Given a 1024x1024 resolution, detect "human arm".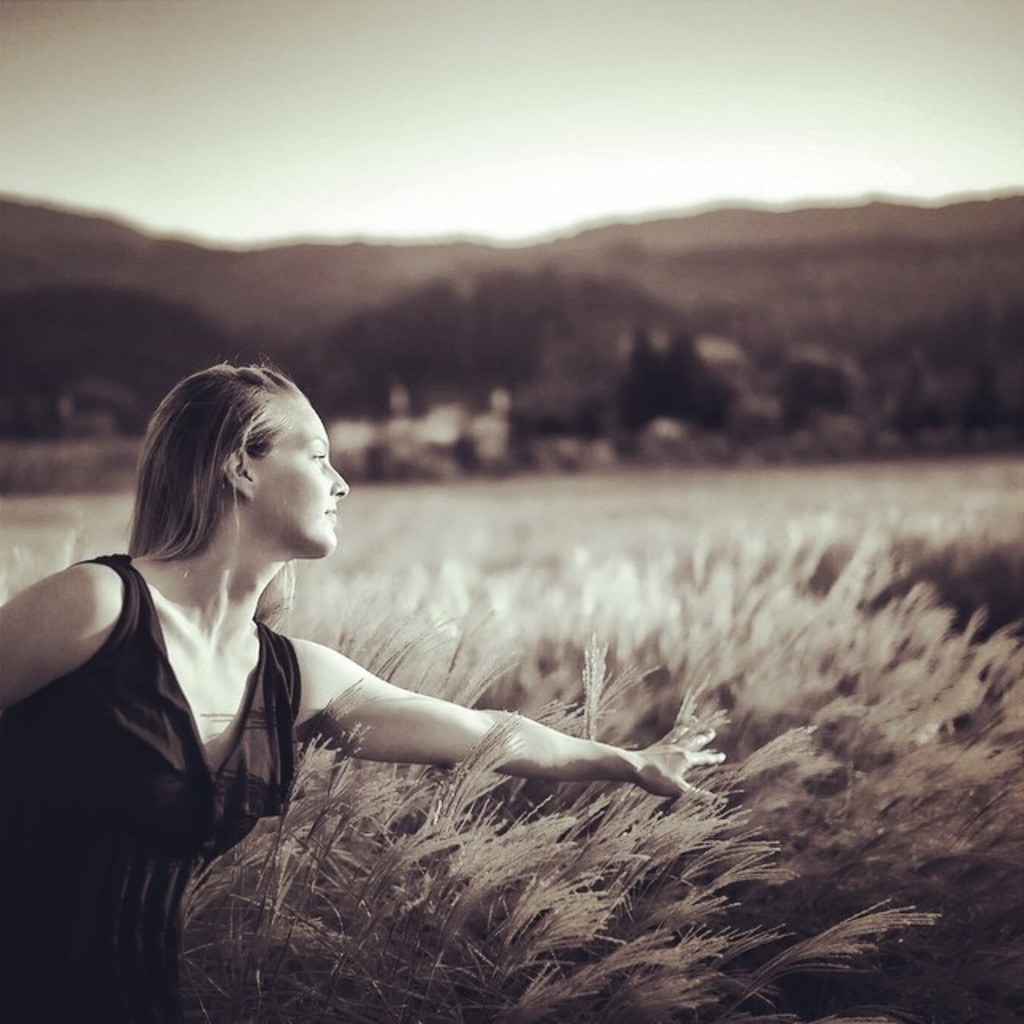
(left=282, top=656, right=686, bottom=829).
